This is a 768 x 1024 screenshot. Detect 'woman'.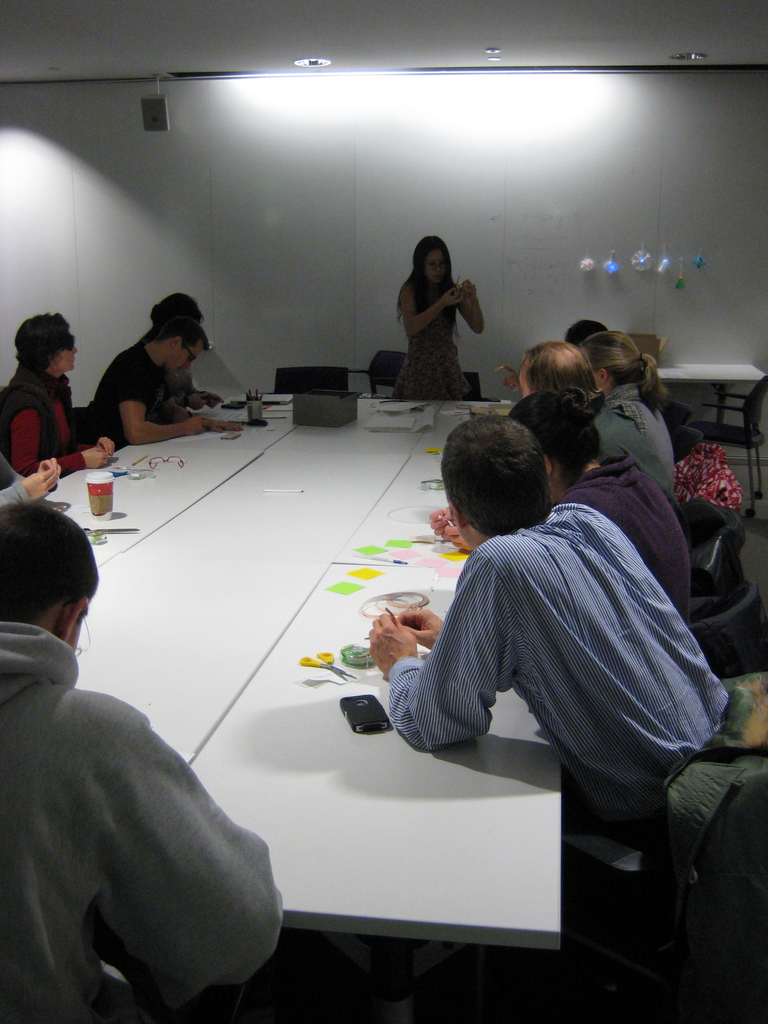
x1=0, y1=314, x2=118, y2=481.
